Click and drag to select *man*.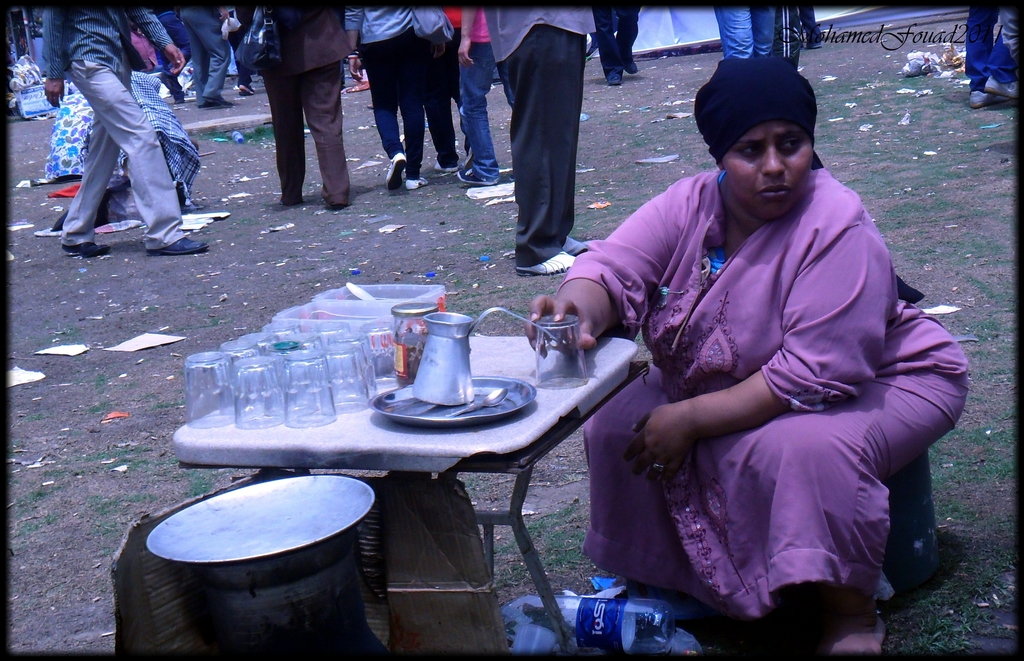
Selection: left=40, top=0, right=211, bottom=261.
